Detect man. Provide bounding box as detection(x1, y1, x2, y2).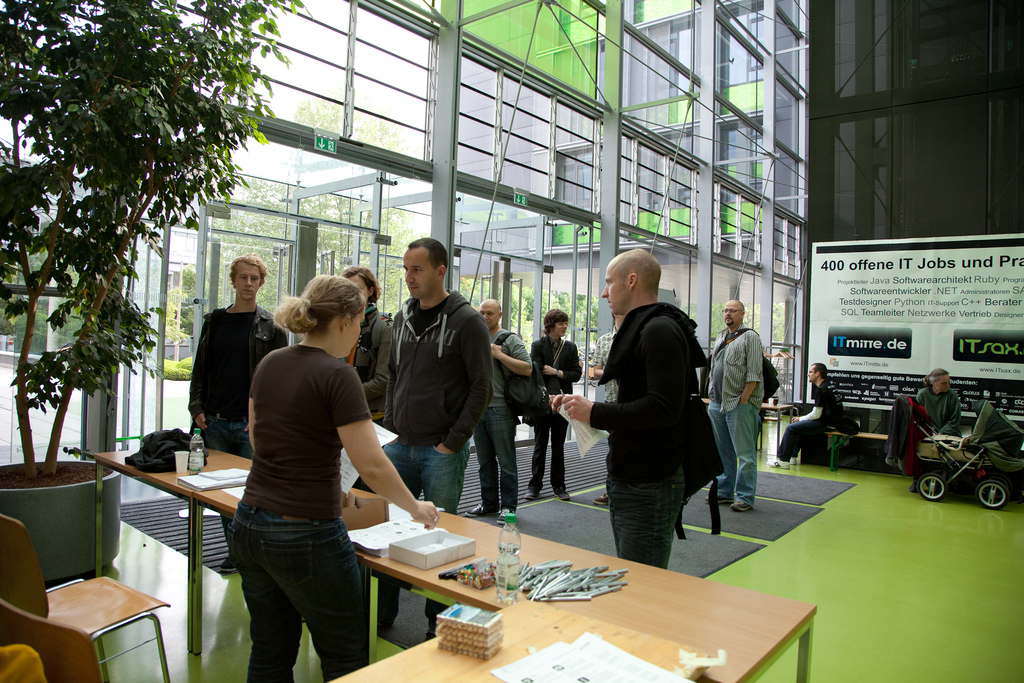
detection(185, 257, 291, 565).
